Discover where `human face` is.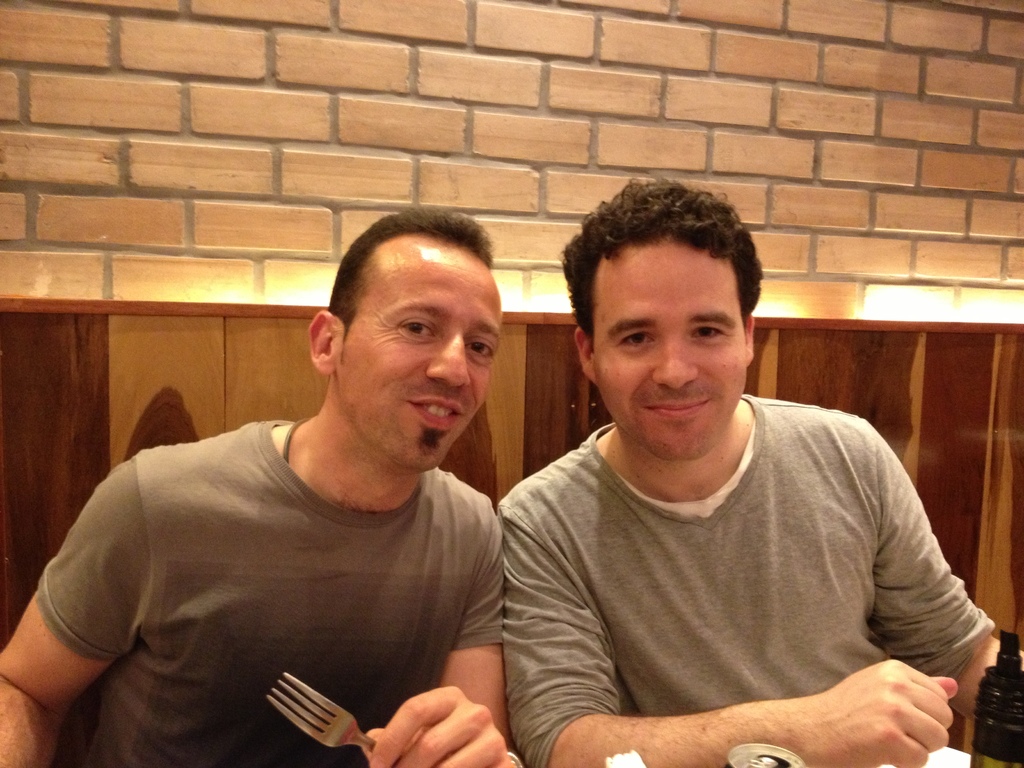
Discovered at Rect(587, 236, 748, 460).
